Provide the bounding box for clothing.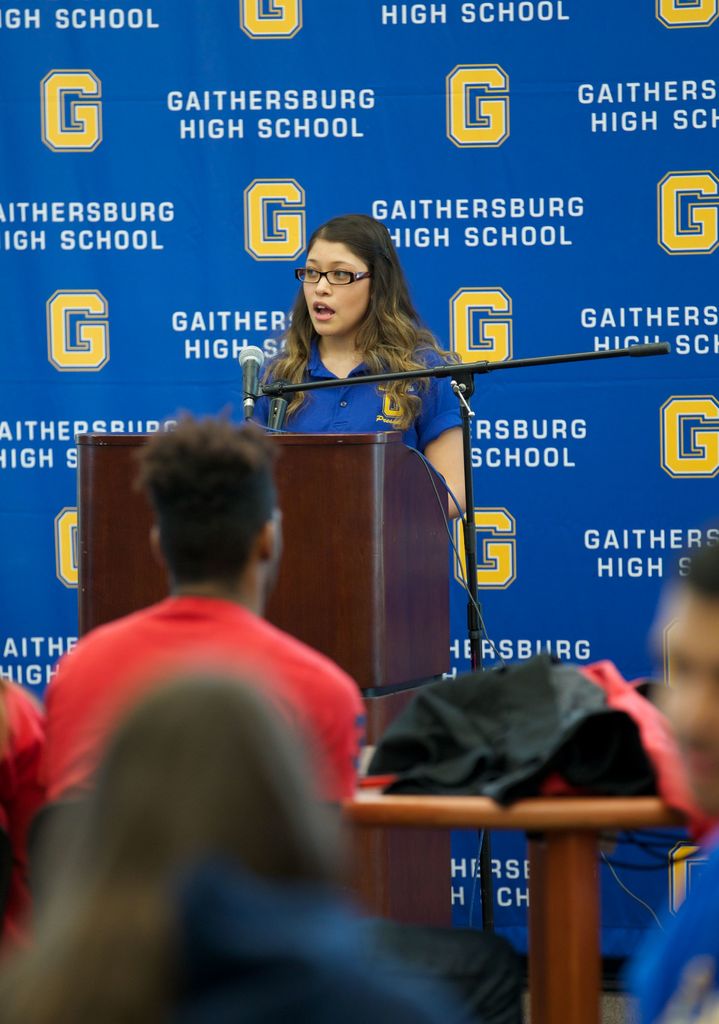
locate(343, 644, 689, 845).
